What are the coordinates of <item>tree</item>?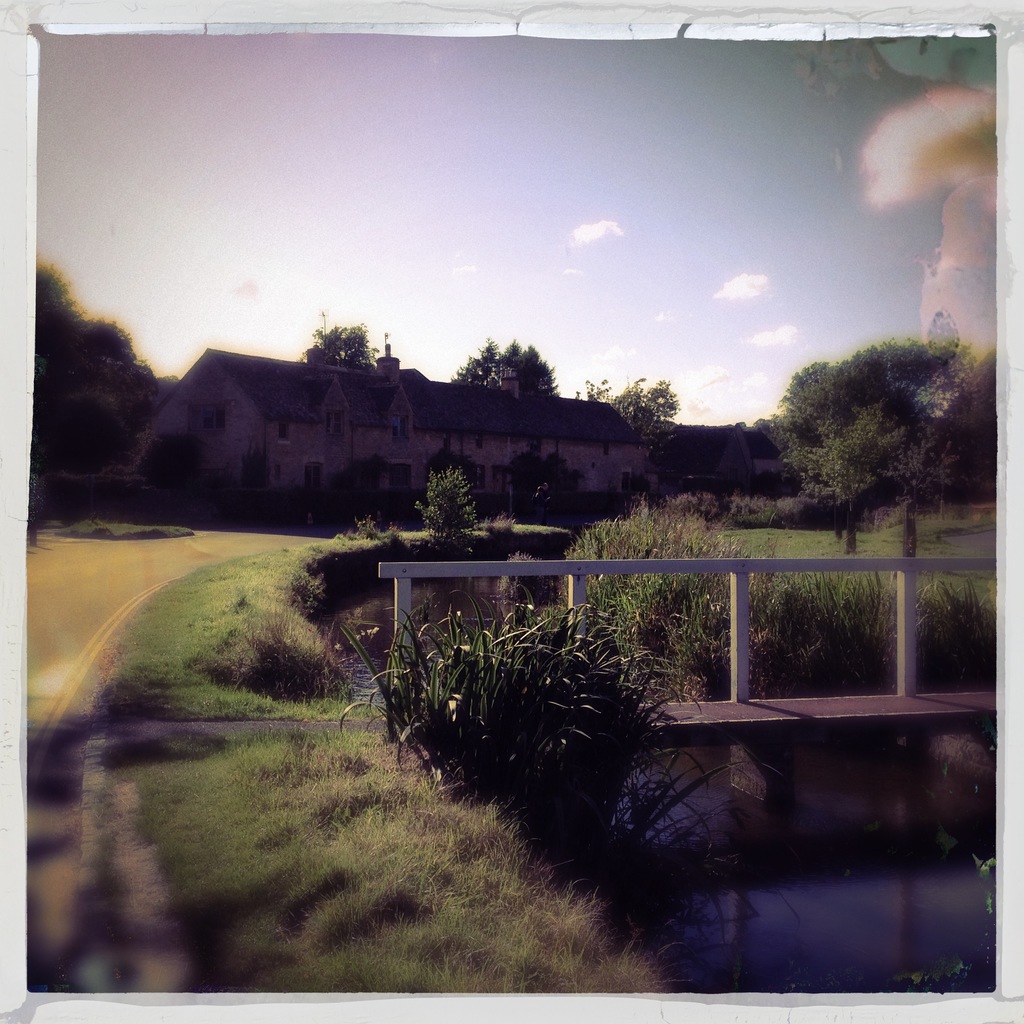
box(580, 374, 686, 470).
